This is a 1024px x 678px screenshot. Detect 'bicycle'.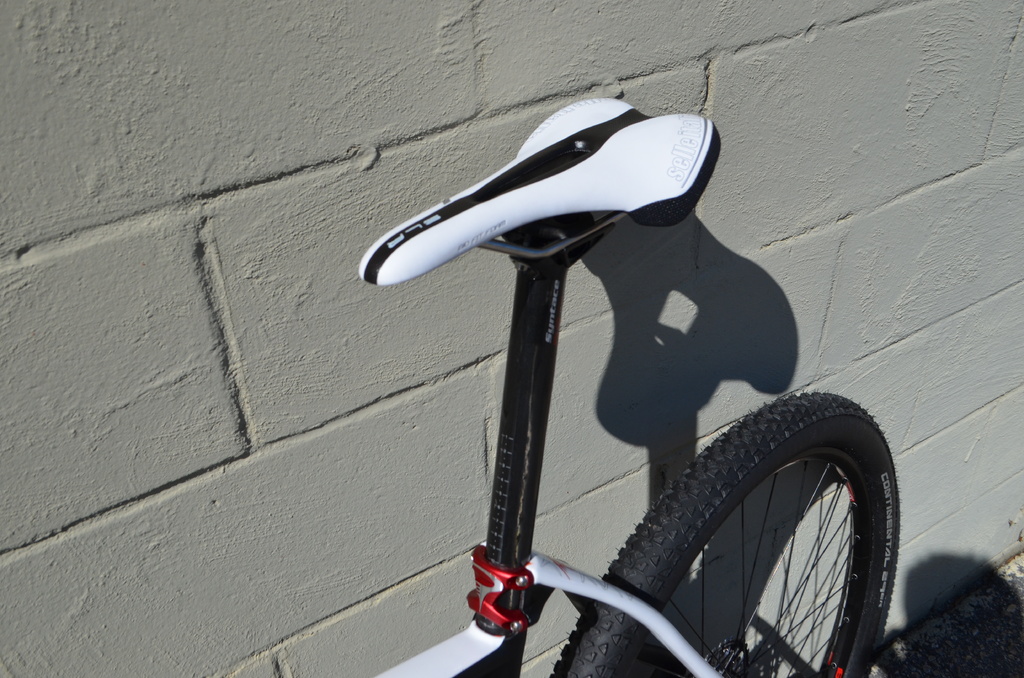
373 93 899 677.
